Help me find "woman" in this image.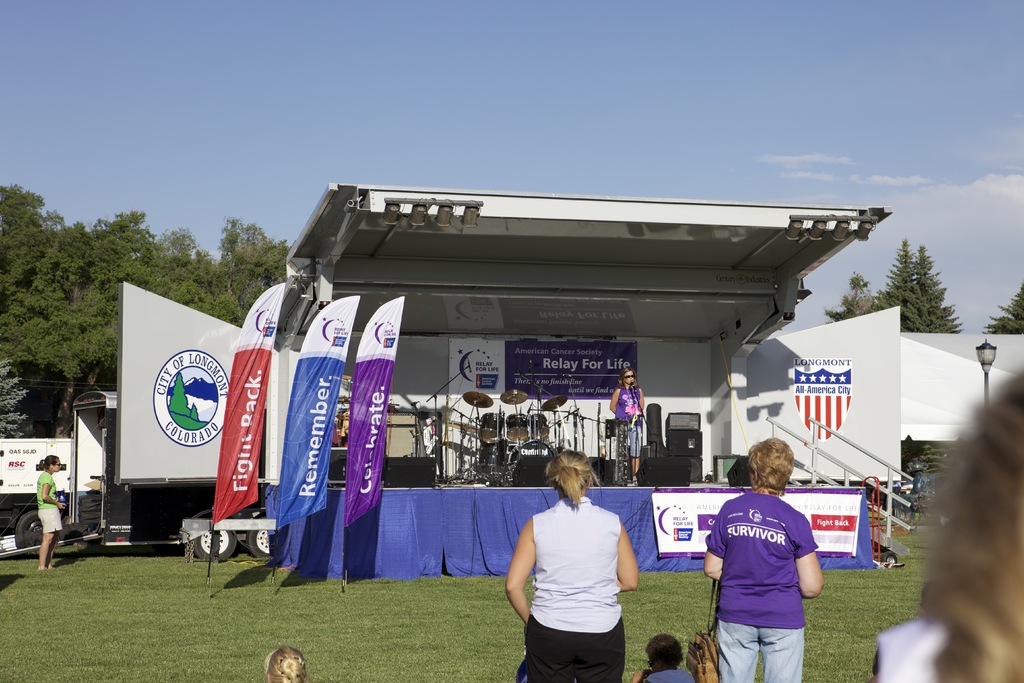
Found it: (x1=33, y1=452, x2=65, y2=572).
